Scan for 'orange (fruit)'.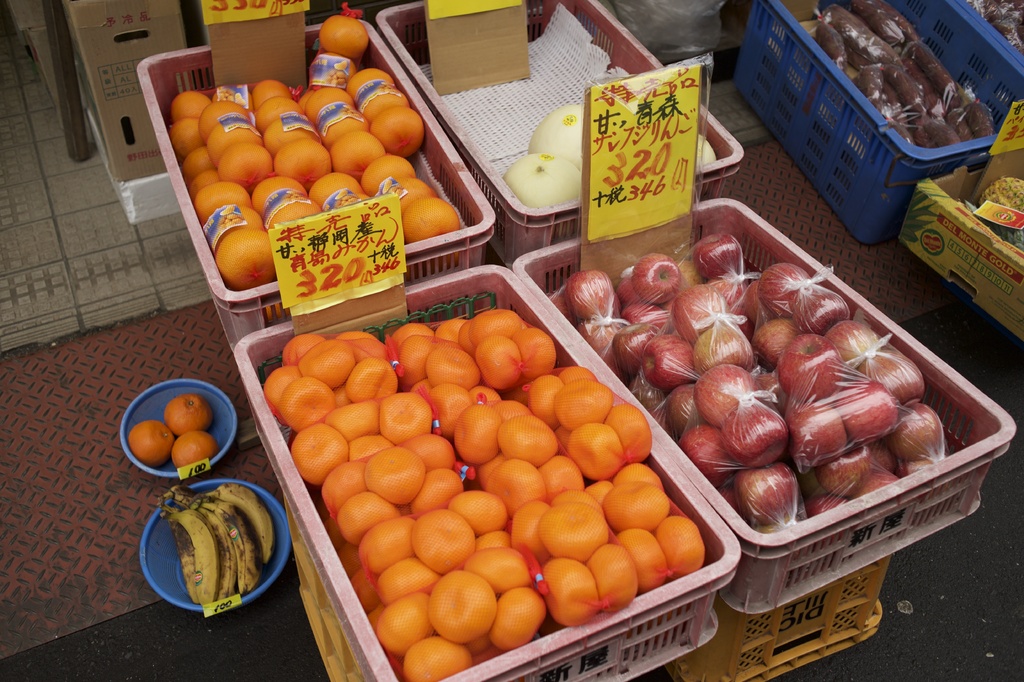
Scan result: x1=319, y1=462, x2=356, y2=512.
